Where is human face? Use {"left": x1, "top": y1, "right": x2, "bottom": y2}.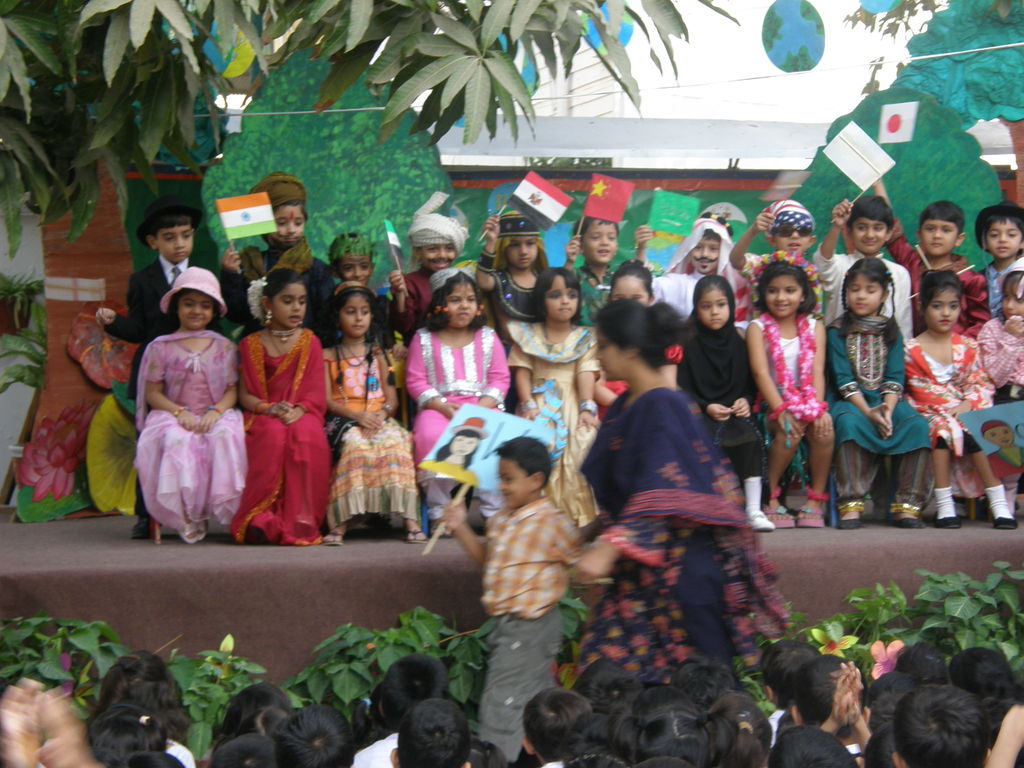
{"left": 853, "top": 219, "right": 885, "bottom": 253}.
